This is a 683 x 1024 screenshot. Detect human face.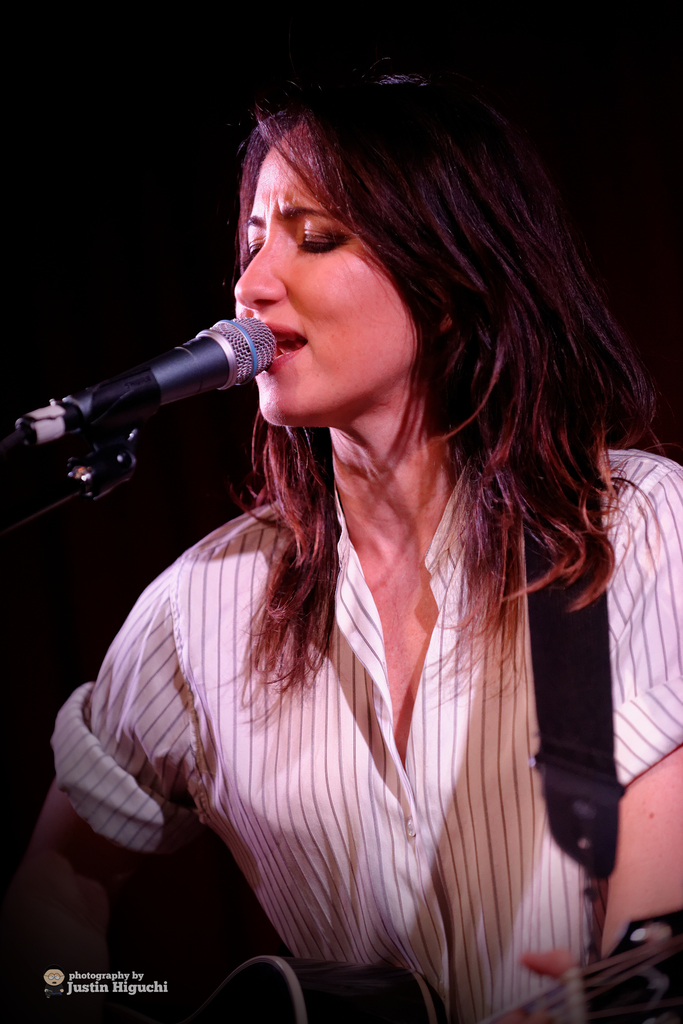
(x1=235, y1=122, x2=422, y2=424).
